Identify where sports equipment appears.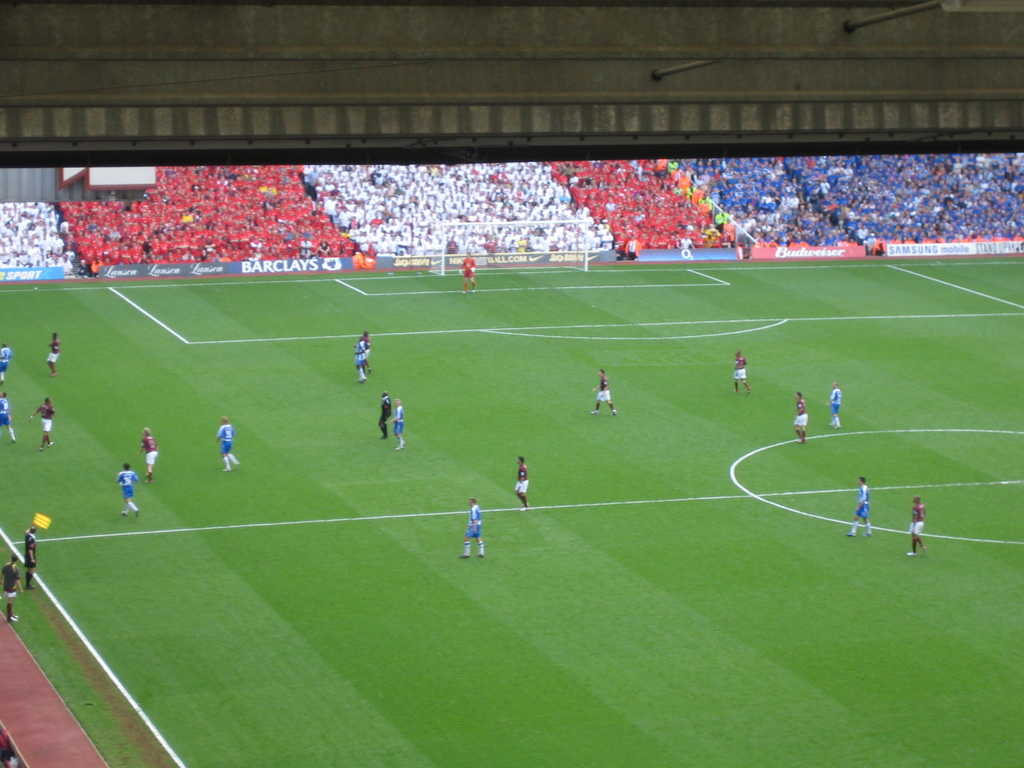
Appears at 426/220/589/275.
